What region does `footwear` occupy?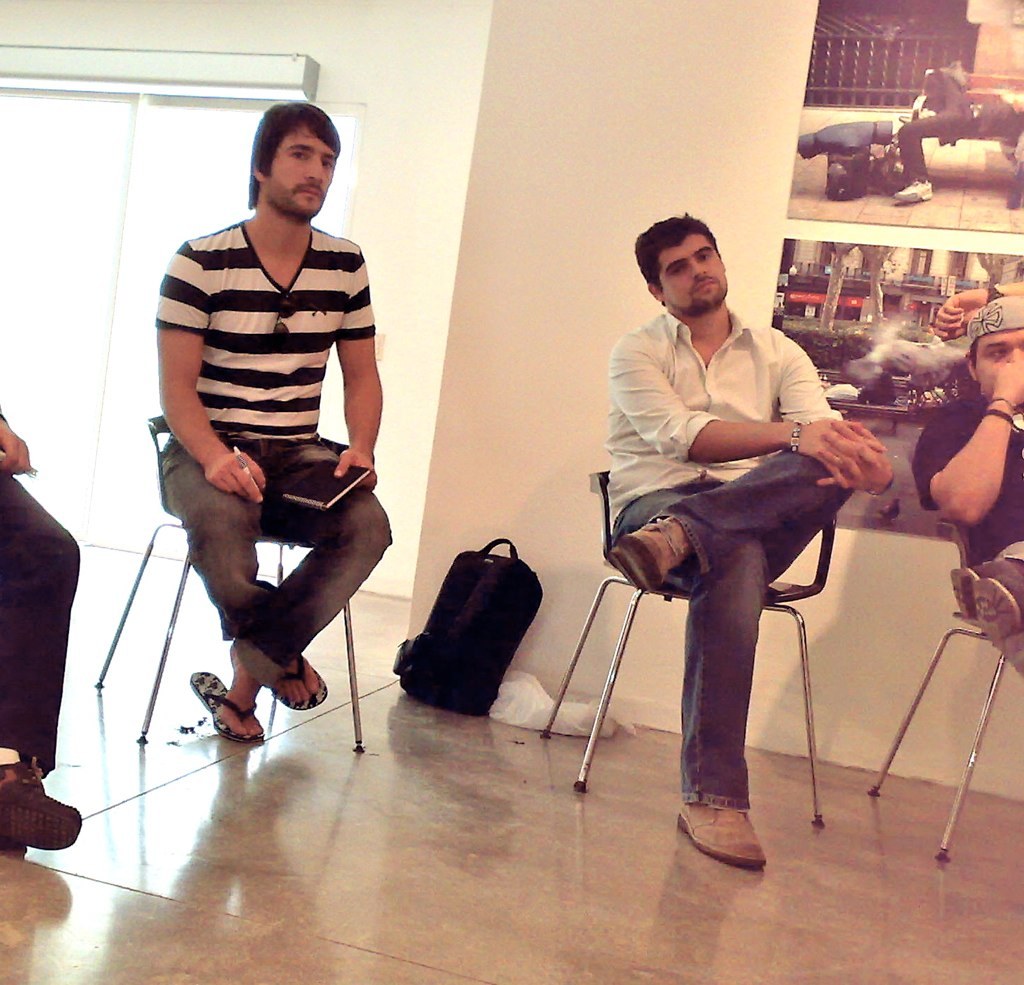
BBox(956, 552, 1023, 643).
